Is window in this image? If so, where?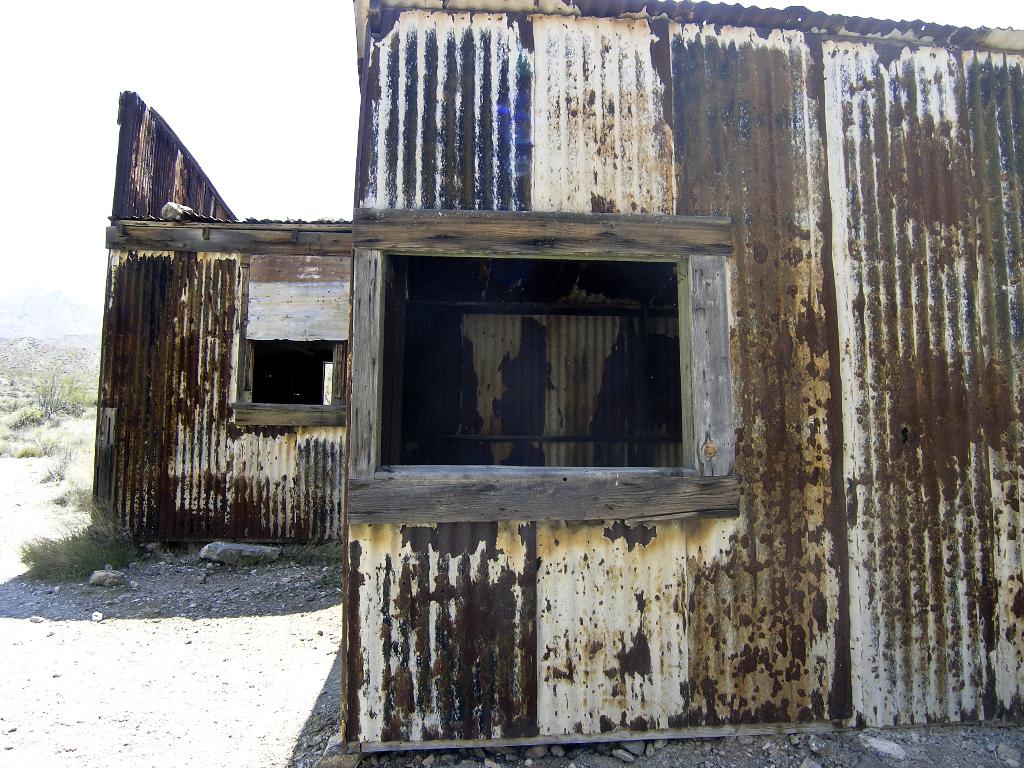
Yes, at bbox=(341, 221, 723, 506).
